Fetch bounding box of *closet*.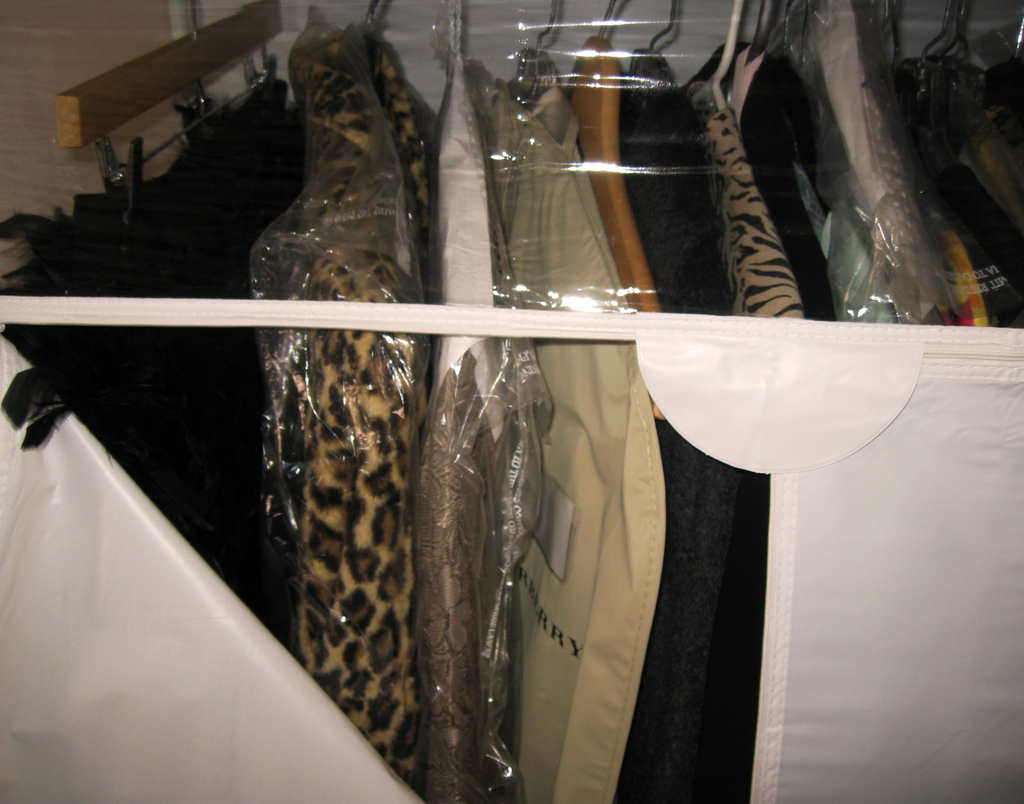
Bbox: 1/0/1023/803.
